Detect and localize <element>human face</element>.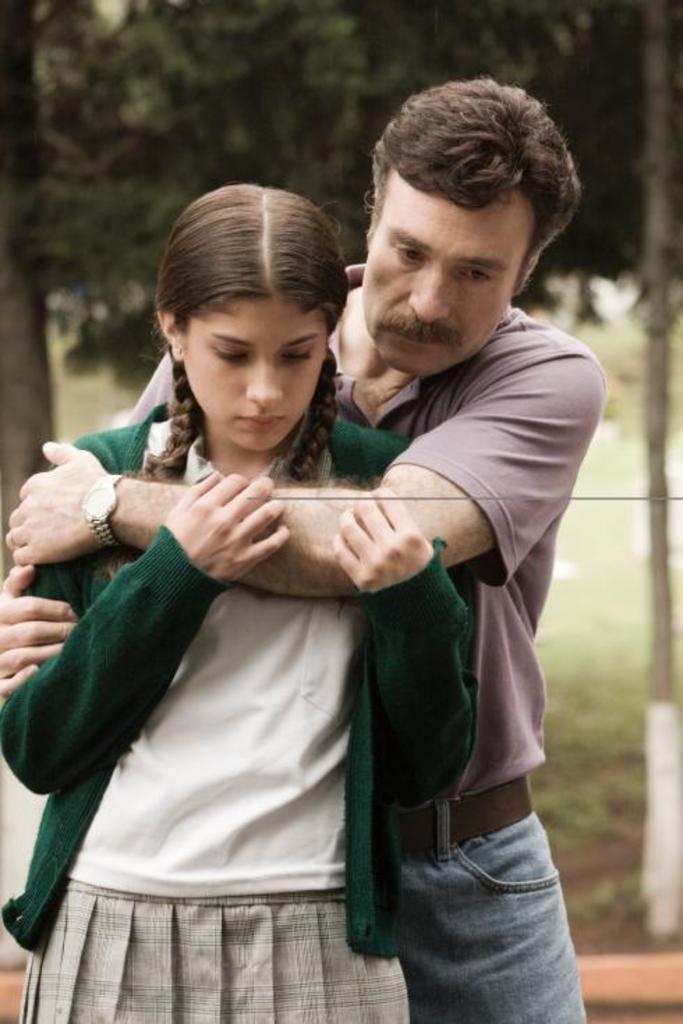
Localized at pyautogui.locateOnScreen(358, 187, 531, 378).
